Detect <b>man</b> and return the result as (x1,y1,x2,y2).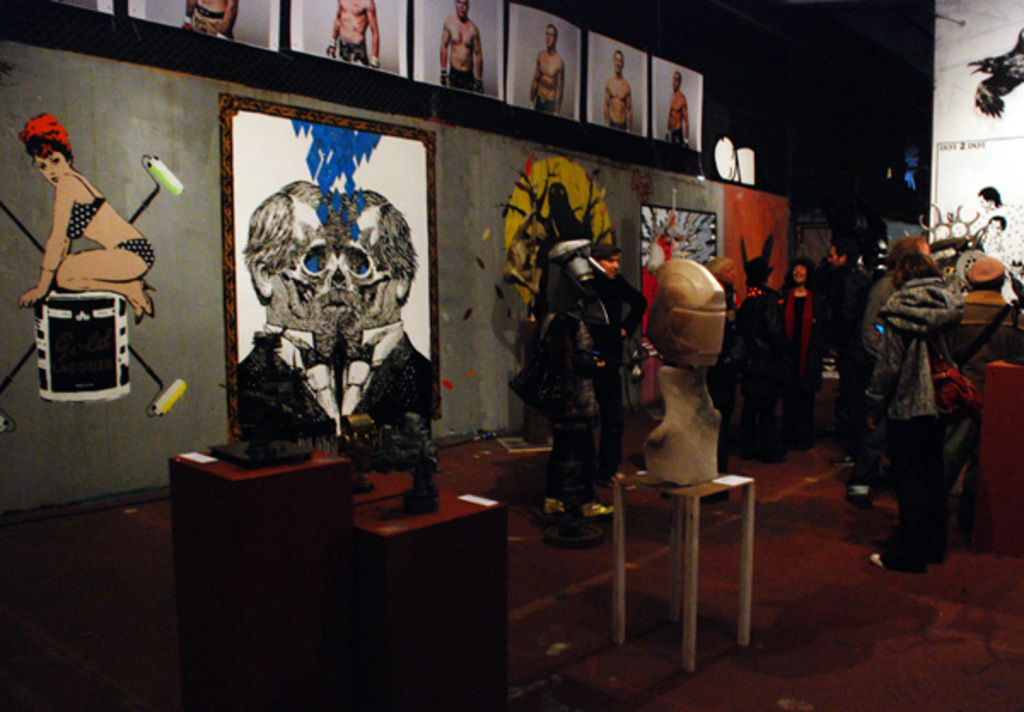
(336,188,433,420).
